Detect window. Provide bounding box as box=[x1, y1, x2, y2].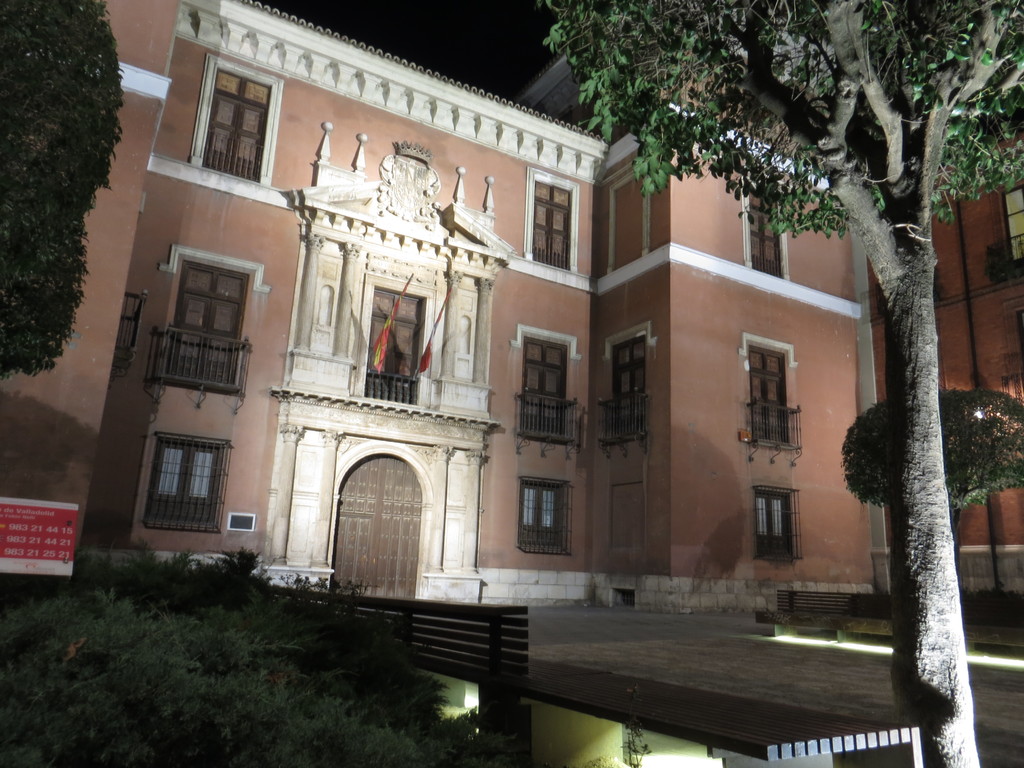
box=[517, 337, 573, 440].
